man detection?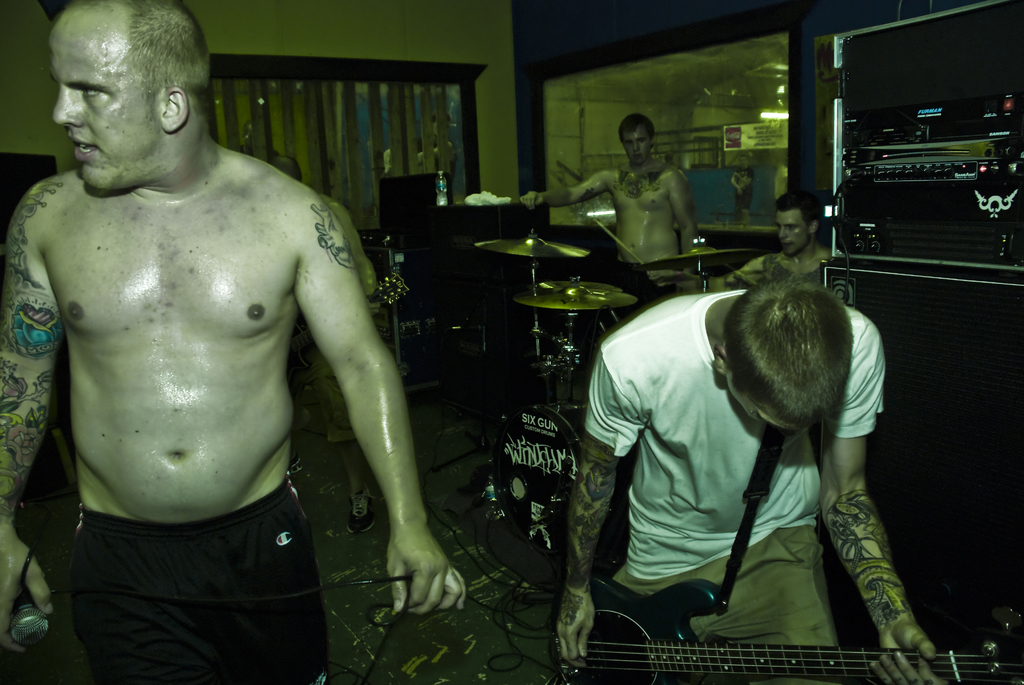
521 113 698 299
